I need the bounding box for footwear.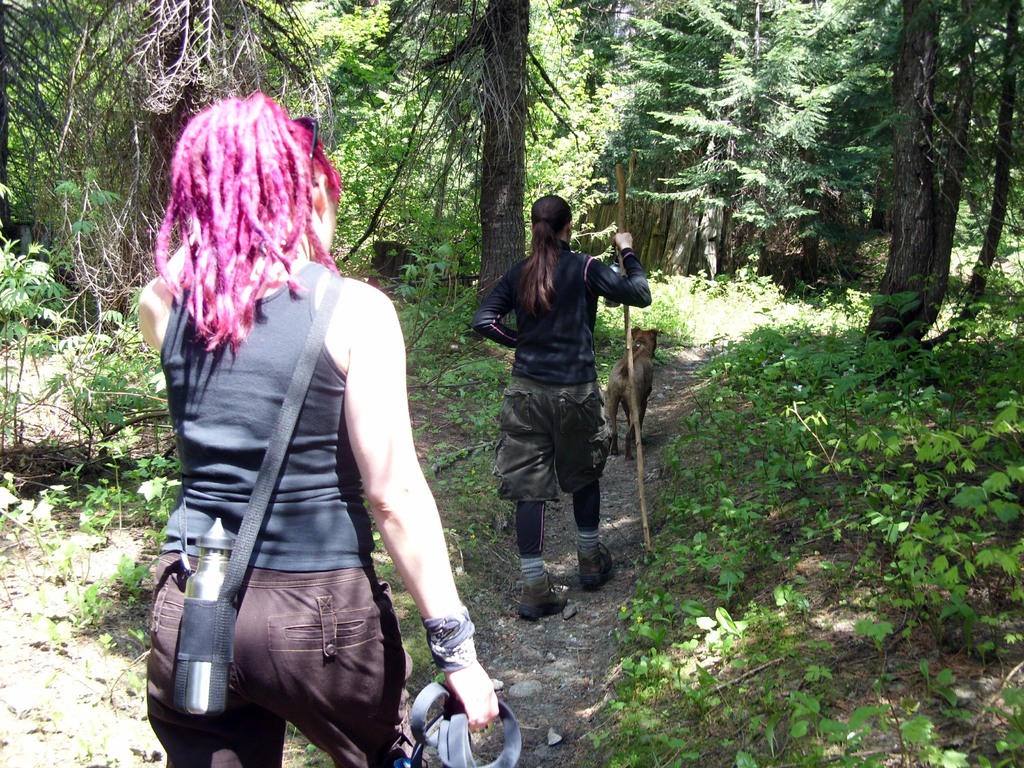
Here it is: select_region(513, 568, 568, 626).
